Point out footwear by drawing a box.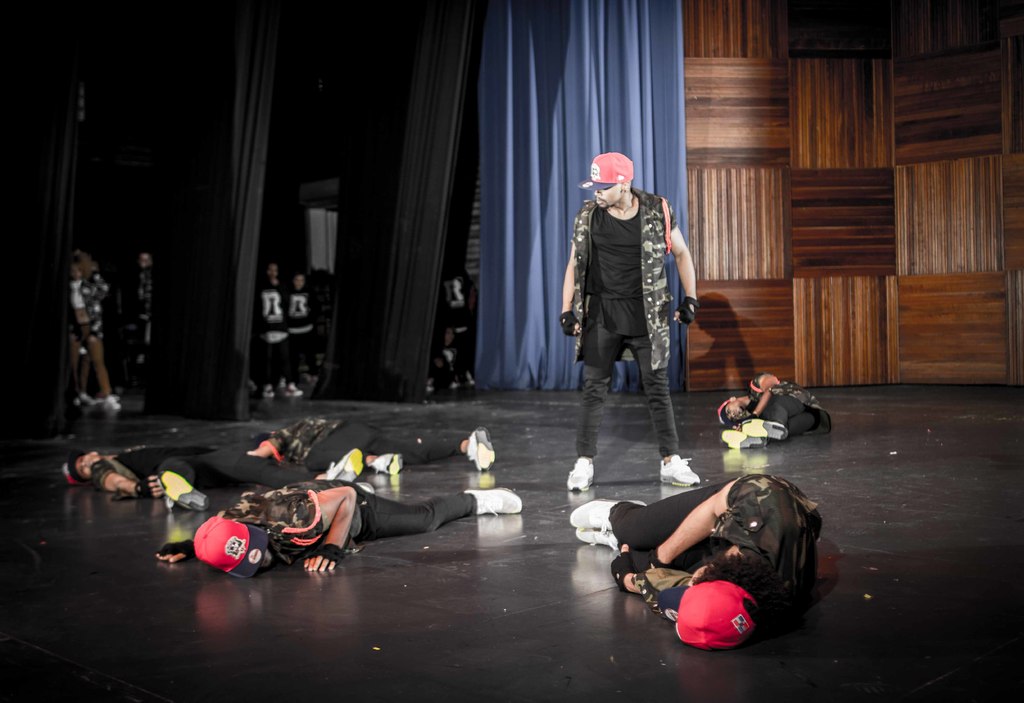
rect(466, 483, 524, 517).
